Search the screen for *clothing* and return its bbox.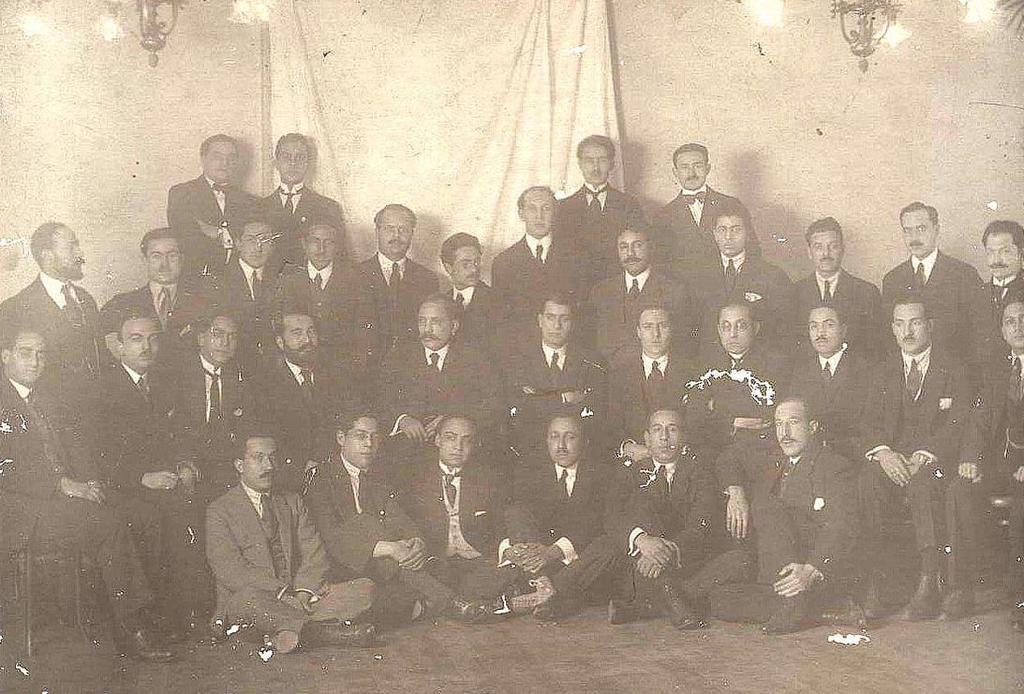
Found: crop(0, 388, 159, 607).
